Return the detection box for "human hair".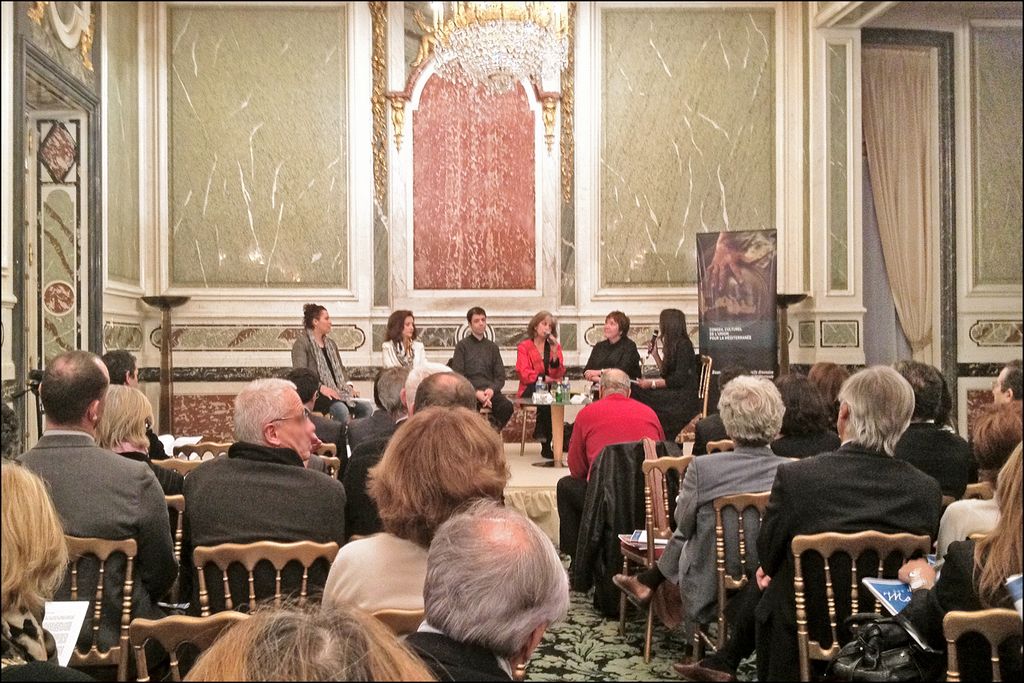
bbox(833, 364, 913, 458).
